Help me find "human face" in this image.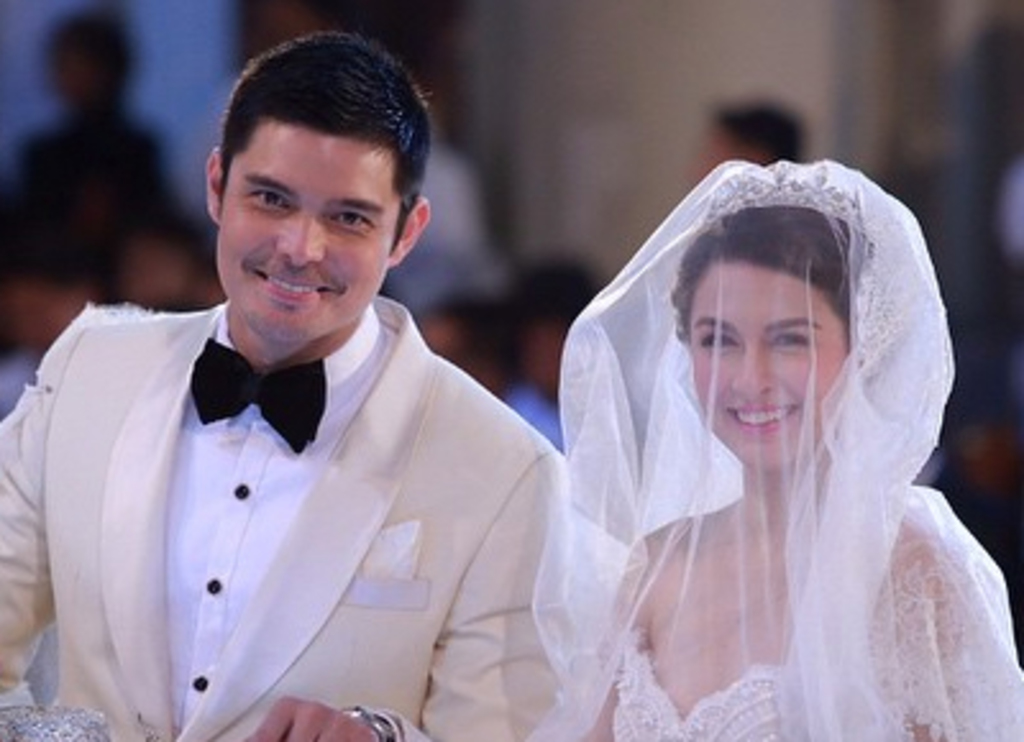
Found it: (x1=684, y1=264, x2=845, y2=473).
